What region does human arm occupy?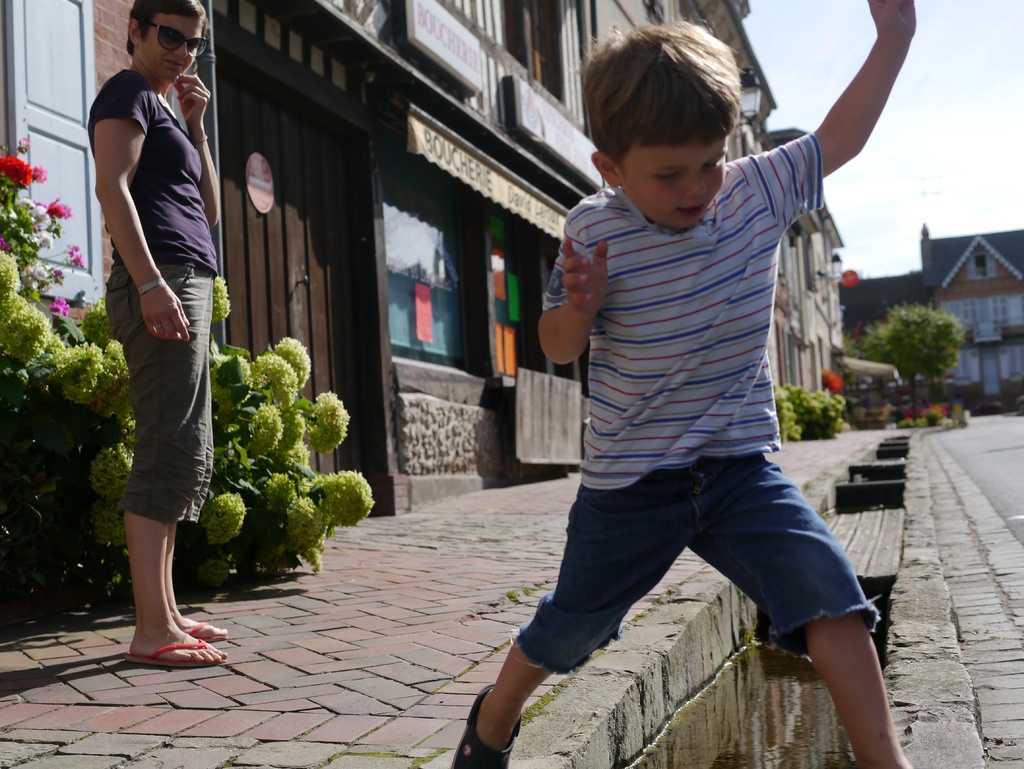
[765,13,930,220].
